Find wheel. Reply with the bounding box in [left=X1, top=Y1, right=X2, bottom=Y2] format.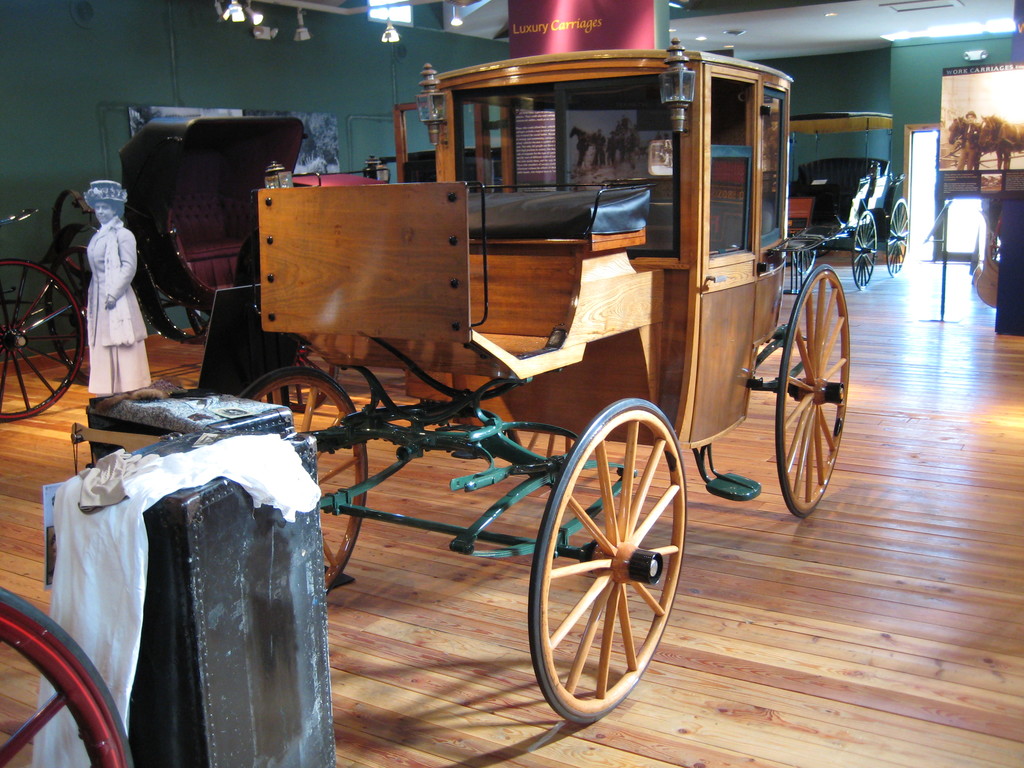
[left=886, top=198, right=908, bottom=276].
